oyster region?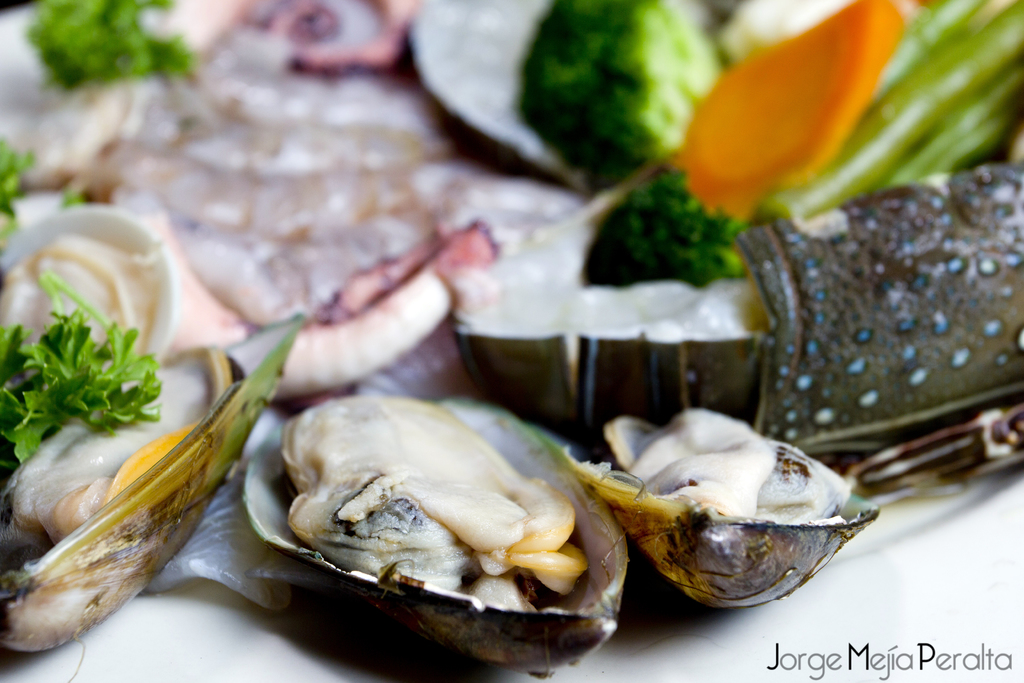
select_region(241, 381, 630, 682)
